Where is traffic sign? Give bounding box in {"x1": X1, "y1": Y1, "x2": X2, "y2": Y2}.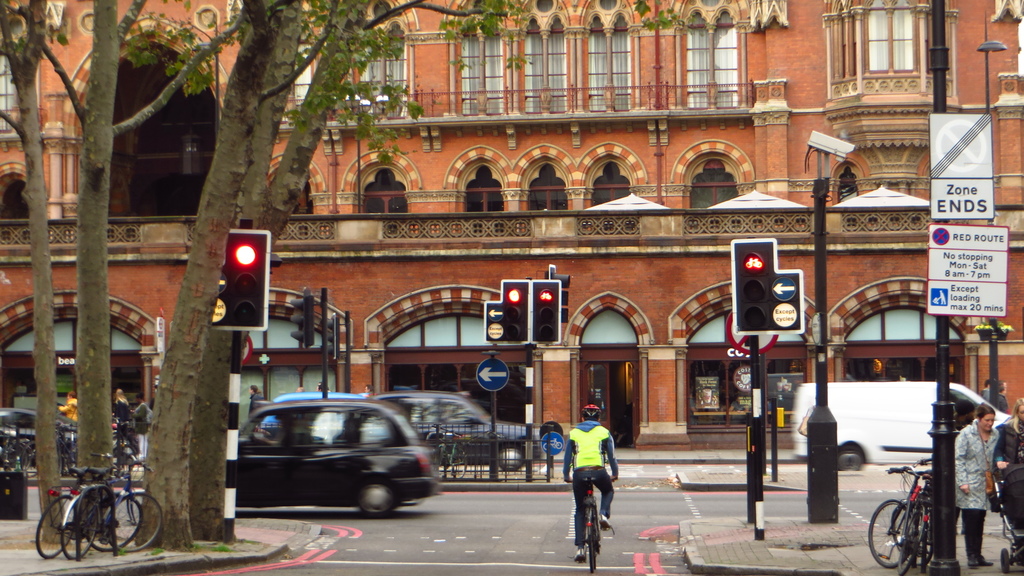
{"x1": 479, "y1": 359, "x2": 514, "y2": 388}.
